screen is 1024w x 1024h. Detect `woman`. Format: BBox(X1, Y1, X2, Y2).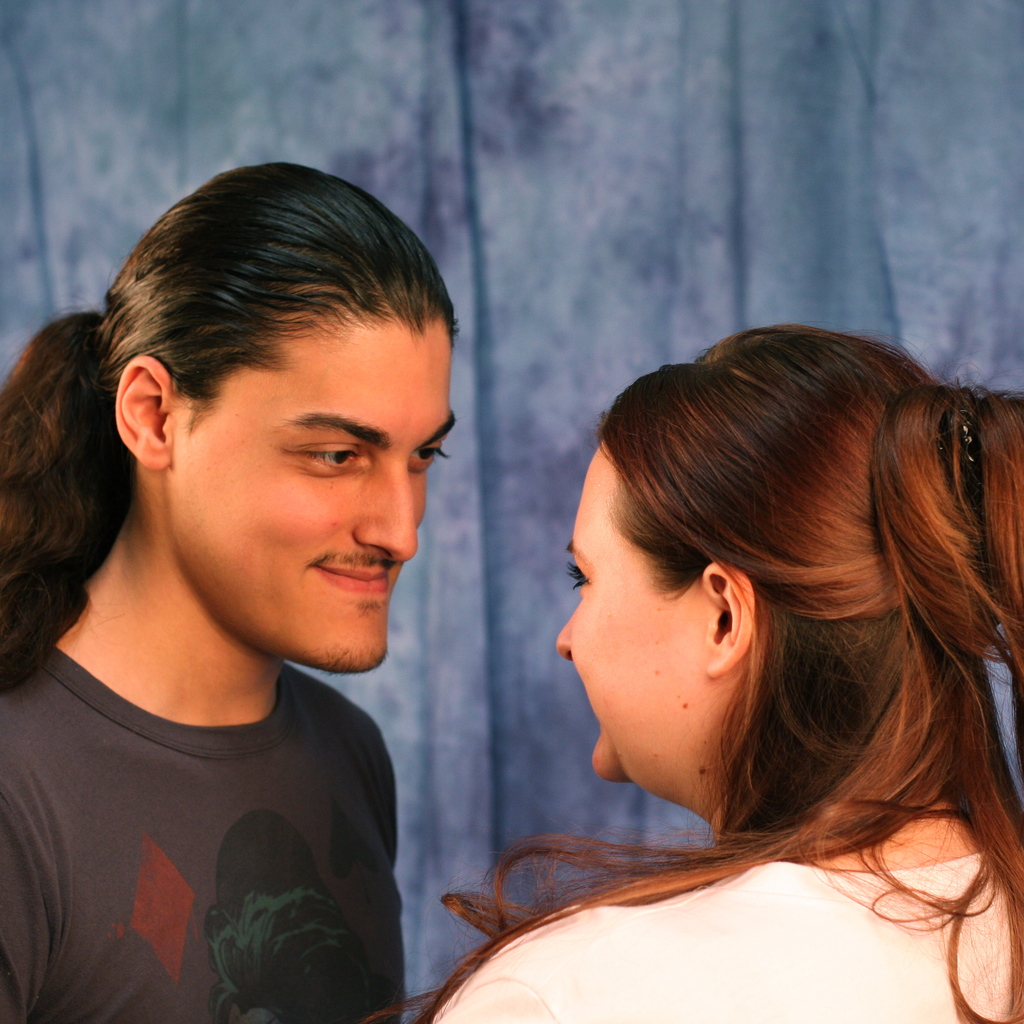
BBox(364, 273, 1023, 1023).
